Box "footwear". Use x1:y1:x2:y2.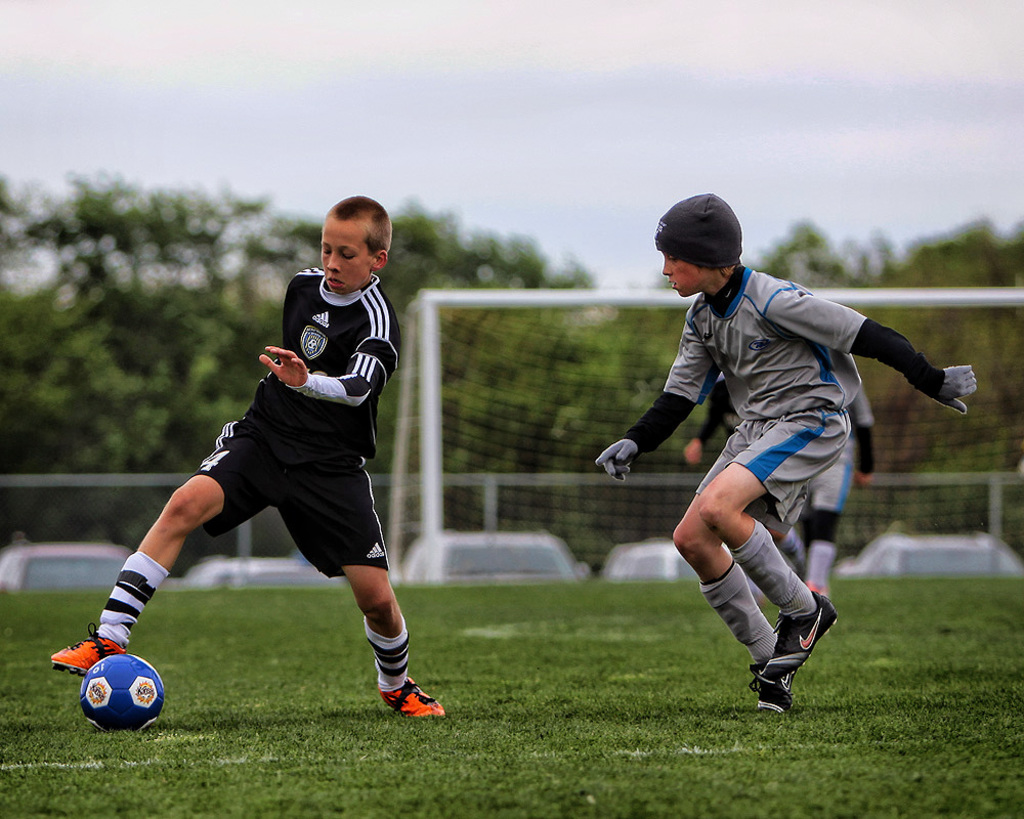
374:675:450:719.
